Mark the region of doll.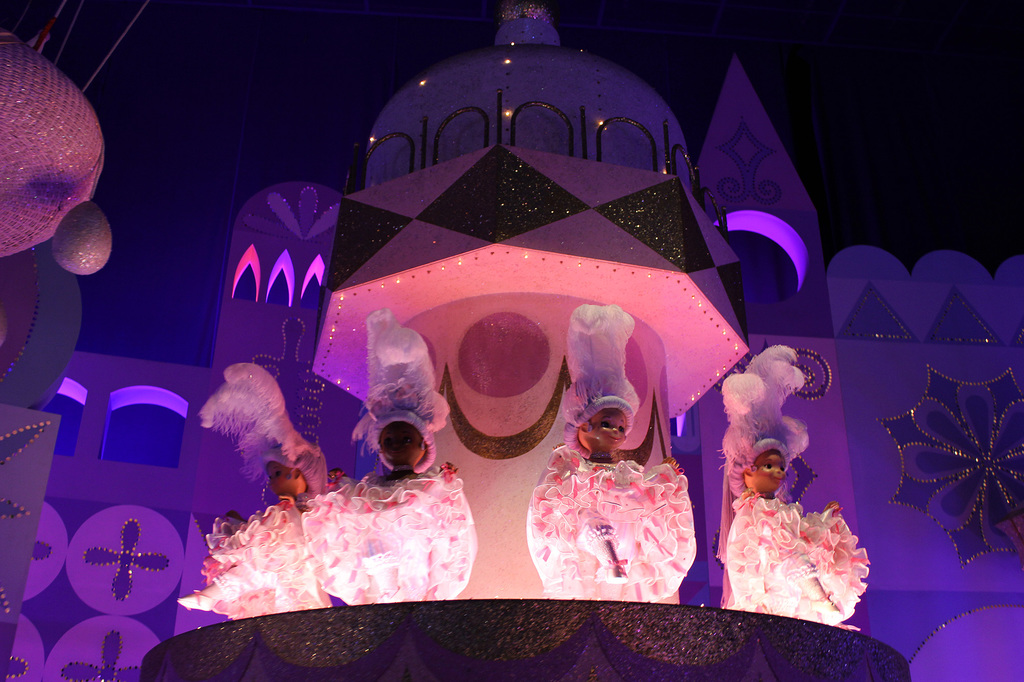
Region: [x1=717, y1=354, x2=850, y2=628].
